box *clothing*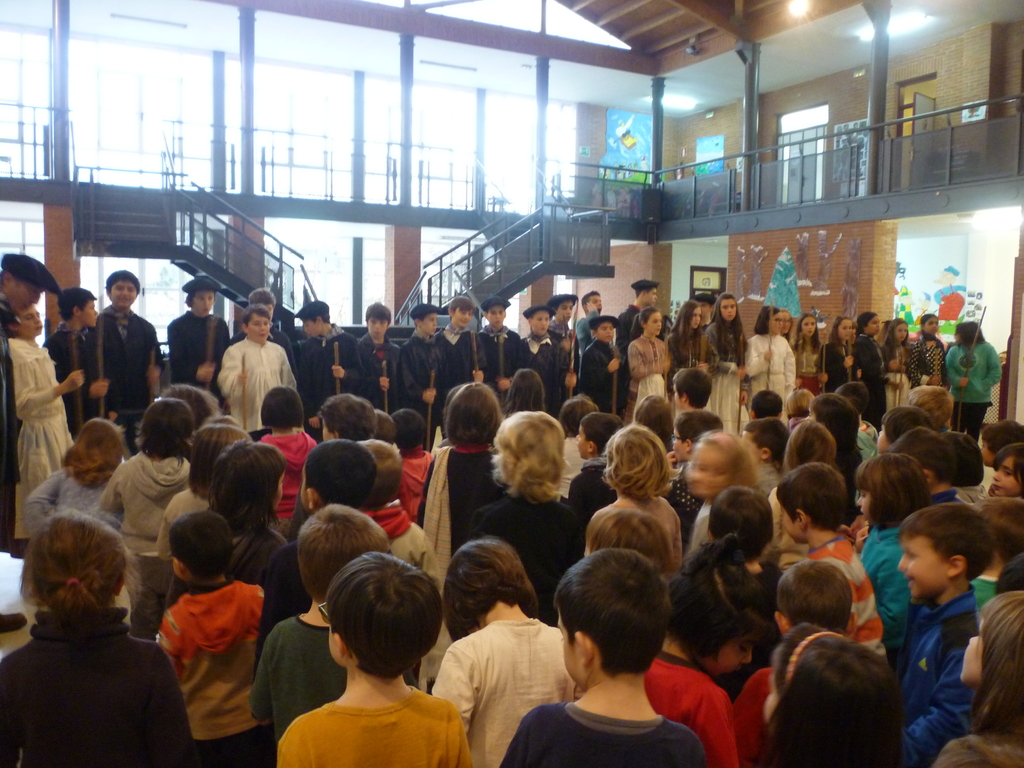
box(153, 484, 212, 575)
